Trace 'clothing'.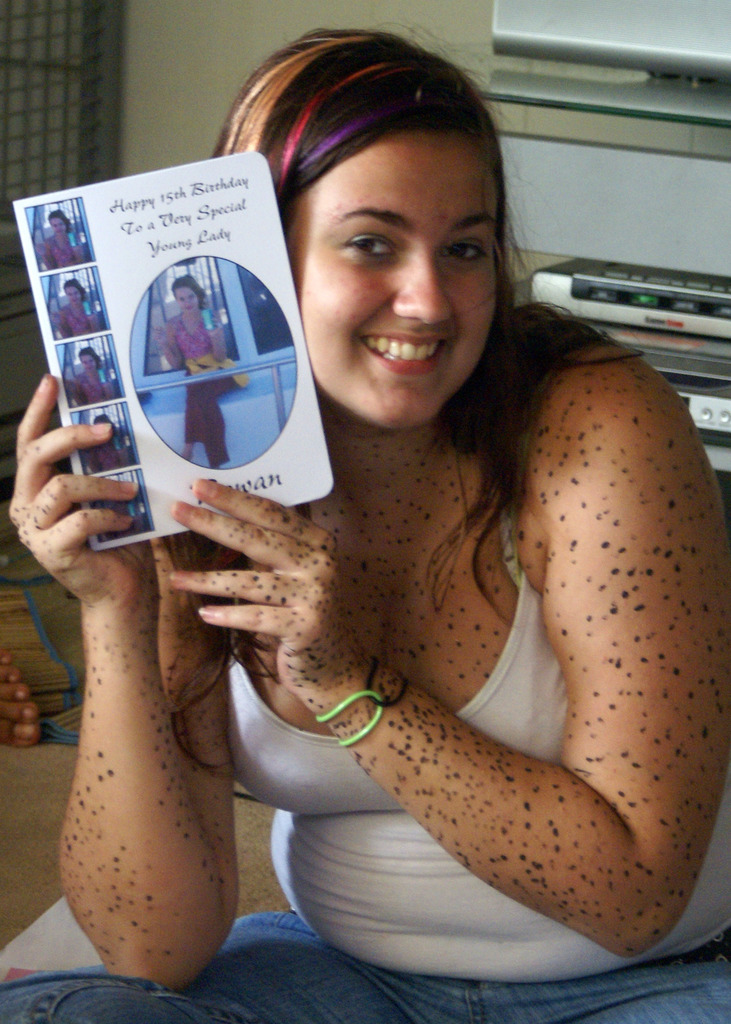
Traced to [left=42, top=234, right=74, bottom=268].
